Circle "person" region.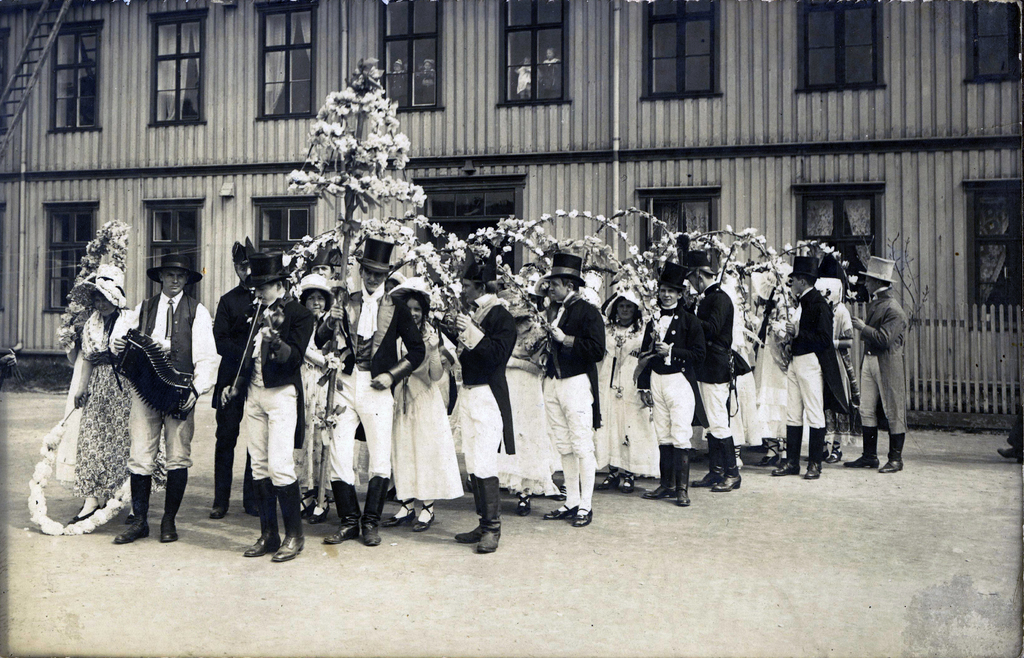
Region: rect(56, 220, 132, 523).
